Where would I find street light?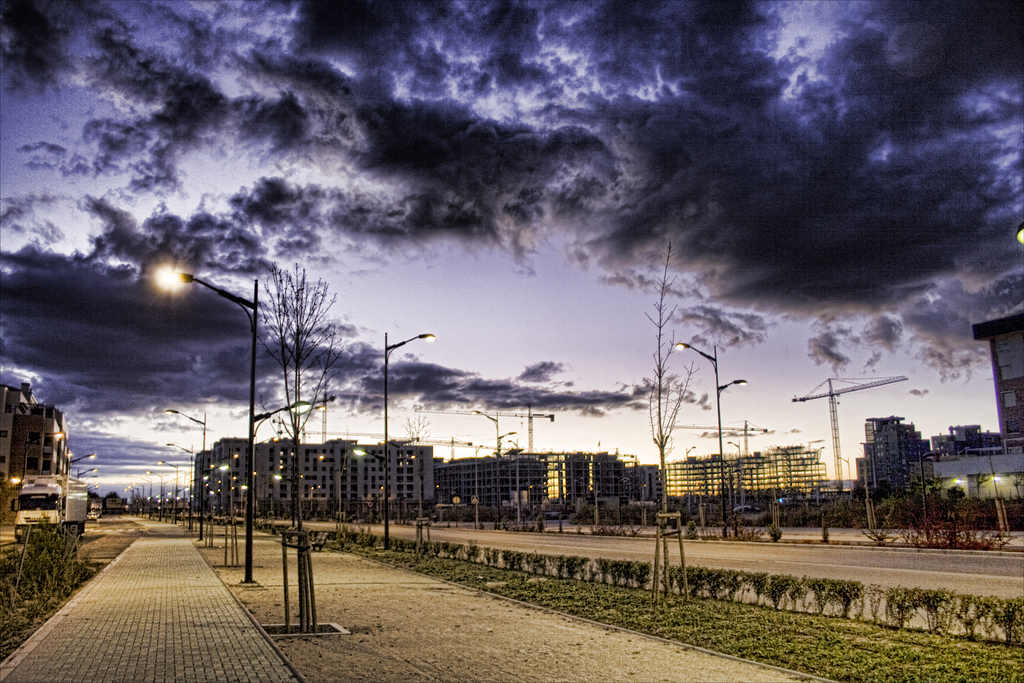
At [811, 443, 824, 490].
